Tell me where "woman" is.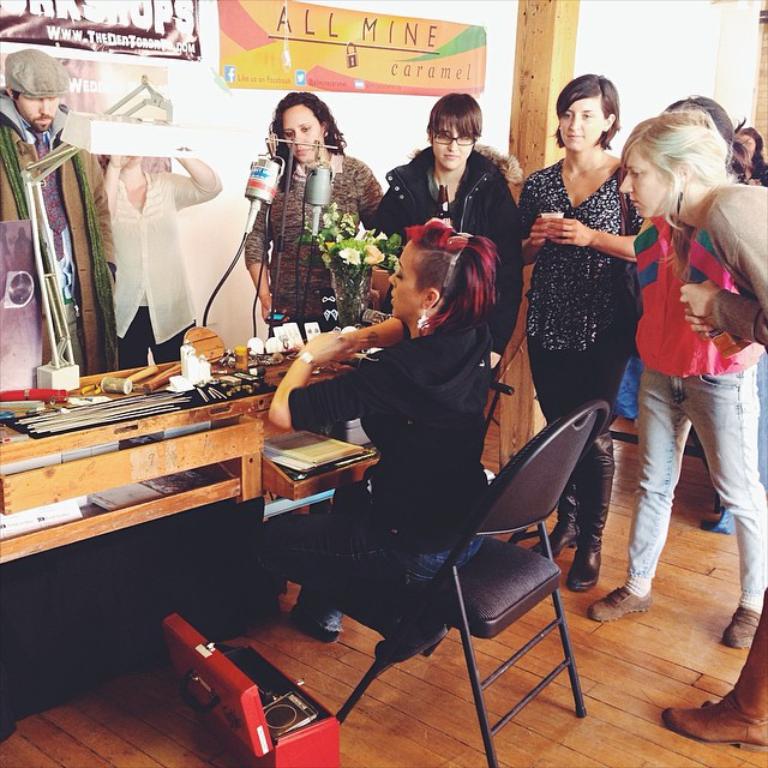
"woman" is at 254/209/508/652.
